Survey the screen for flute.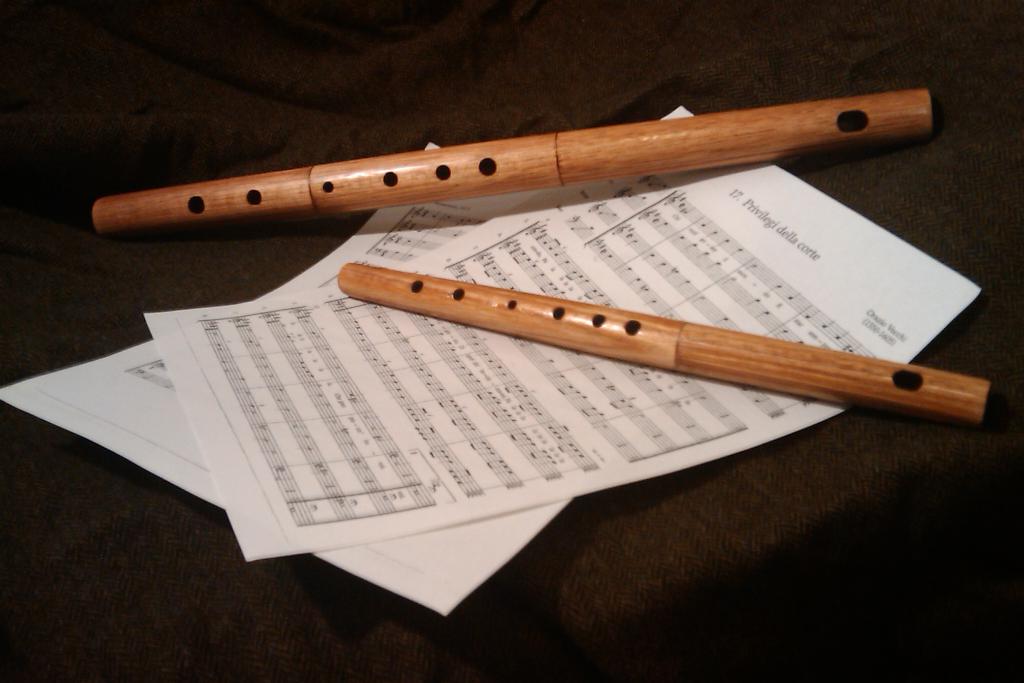
Survey found: left=337, top=255, right=992, bottom=431.
